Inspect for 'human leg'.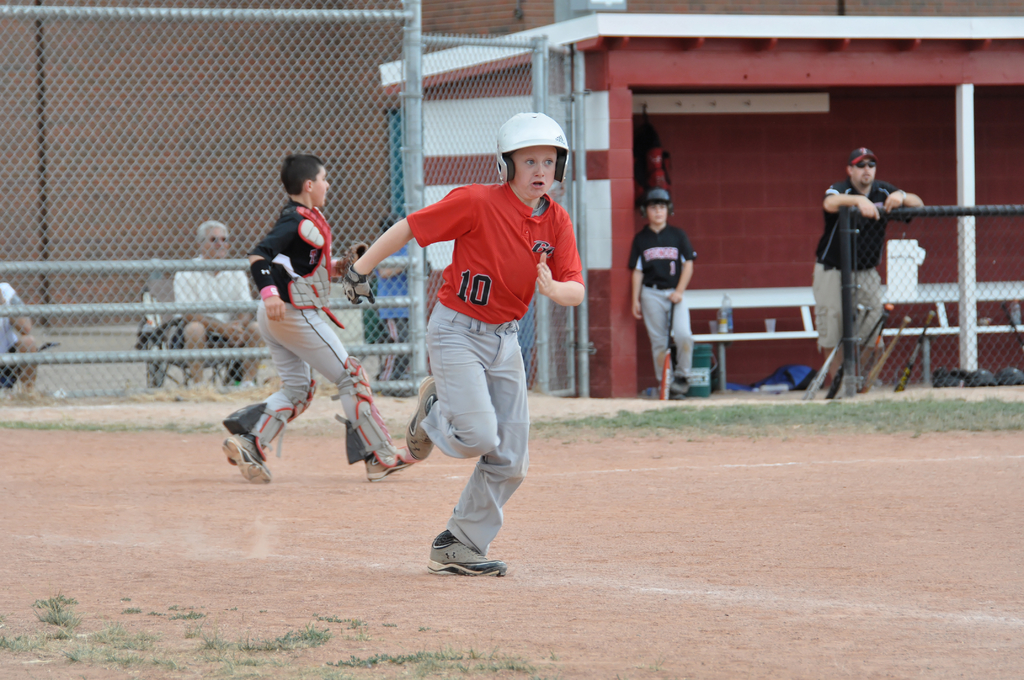
Inspection: detection(404, 309, 495, 462).
